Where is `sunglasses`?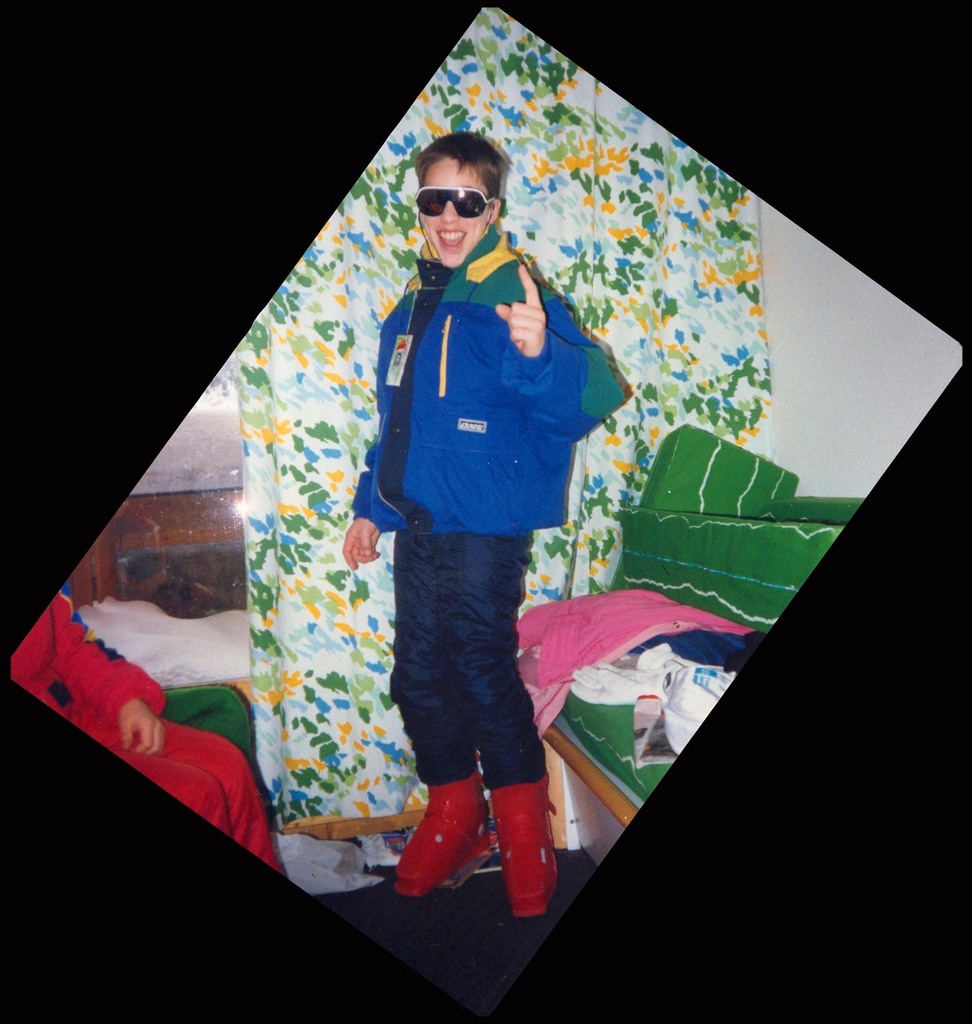
[left=414, top=186, right=493, bottom=220].
